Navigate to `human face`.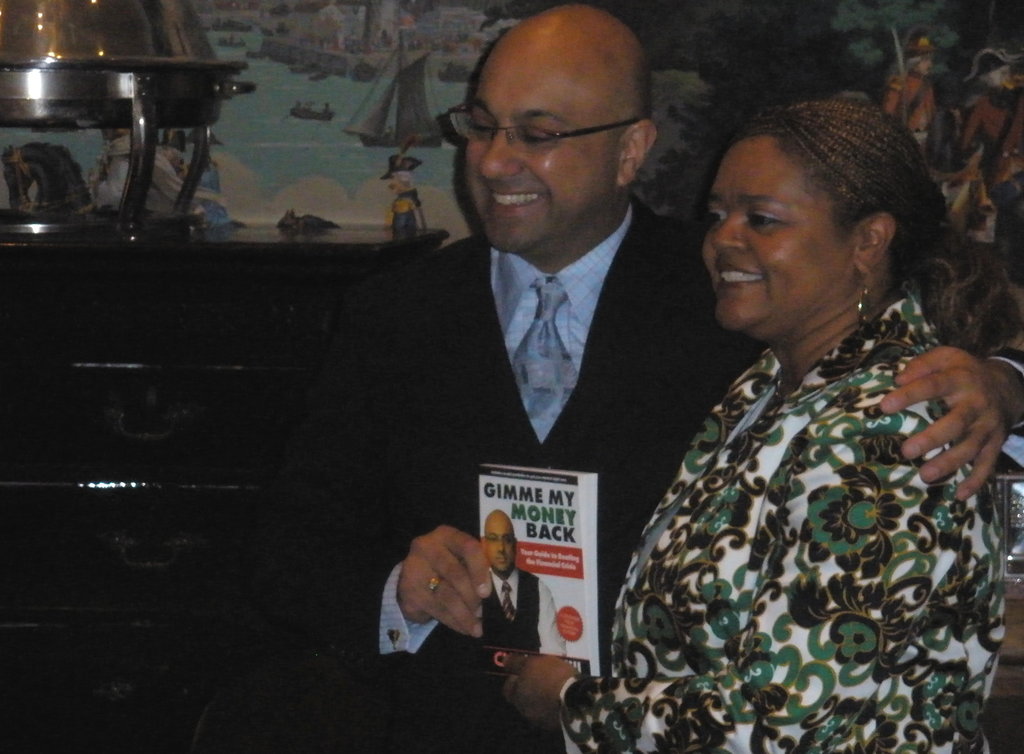
Navigation target: (left=488, top=516, right=516, bottom=576).
